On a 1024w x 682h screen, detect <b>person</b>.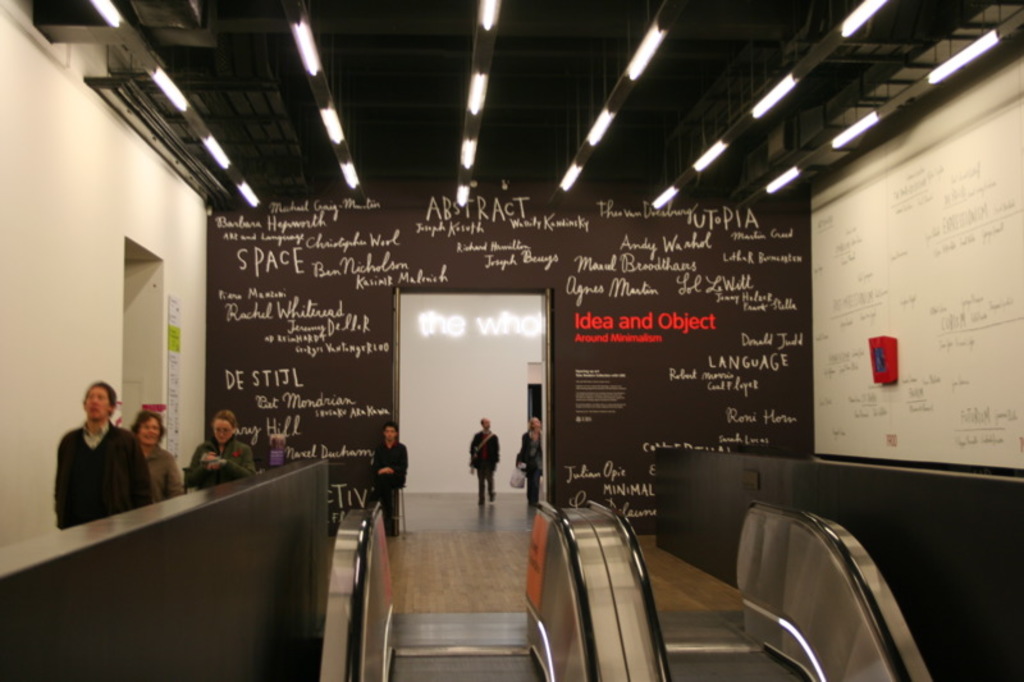
BBox(367, 421, 408, 541).
